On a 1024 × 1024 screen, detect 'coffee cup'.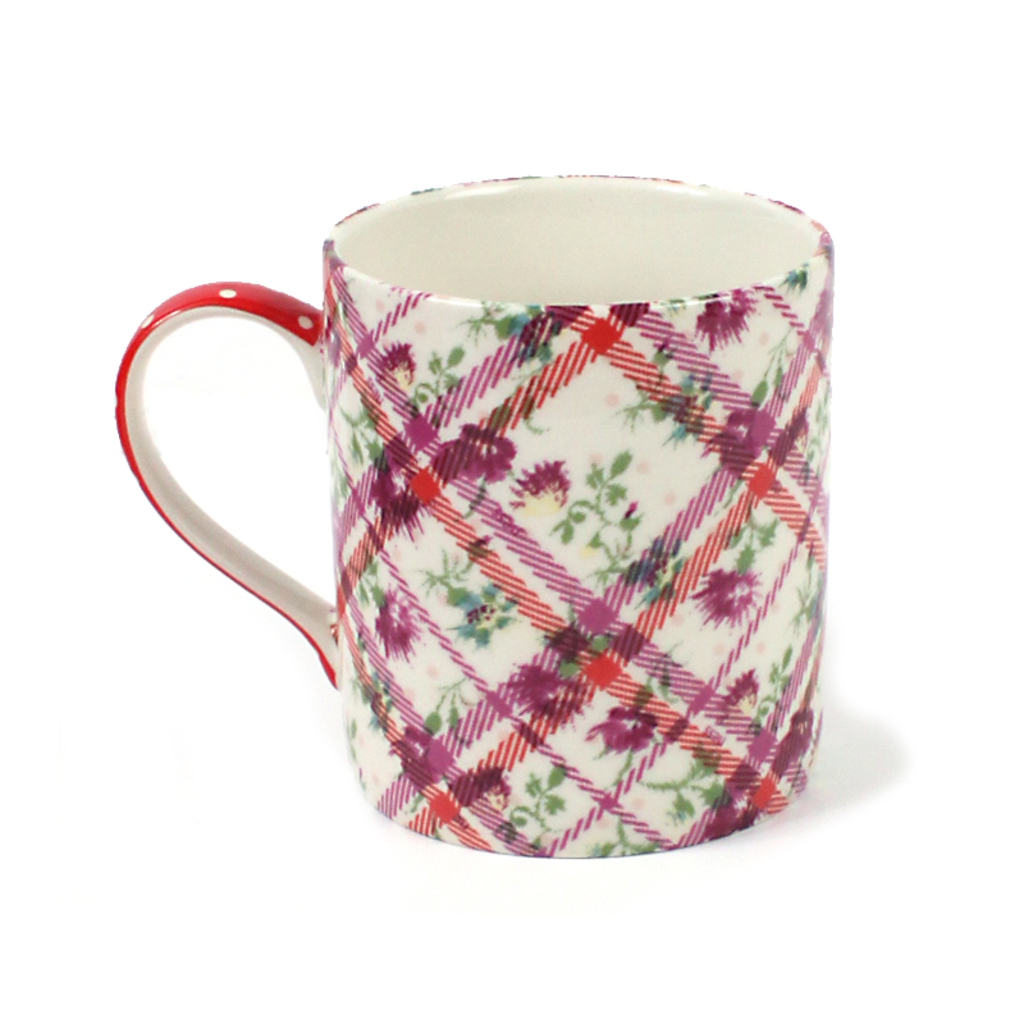
locate(114, 170, 831, 858).
